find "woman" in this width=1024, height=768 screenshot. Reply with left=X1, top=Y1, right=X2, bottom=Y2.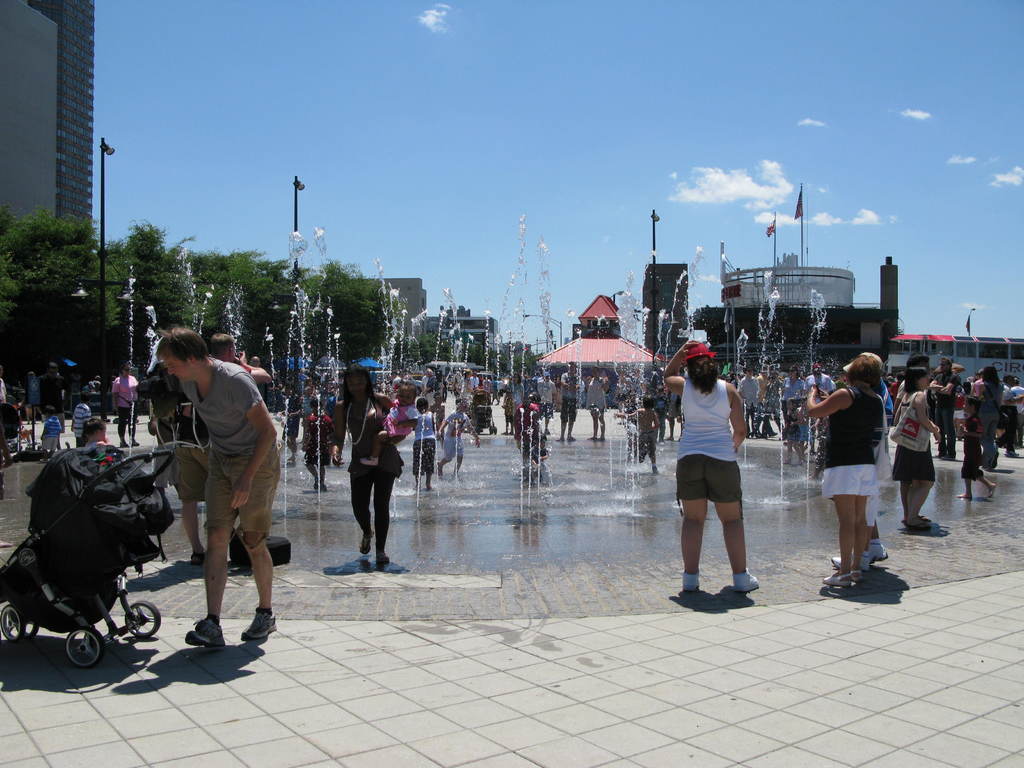
left=897, top=366, right=933, bottom=532.
